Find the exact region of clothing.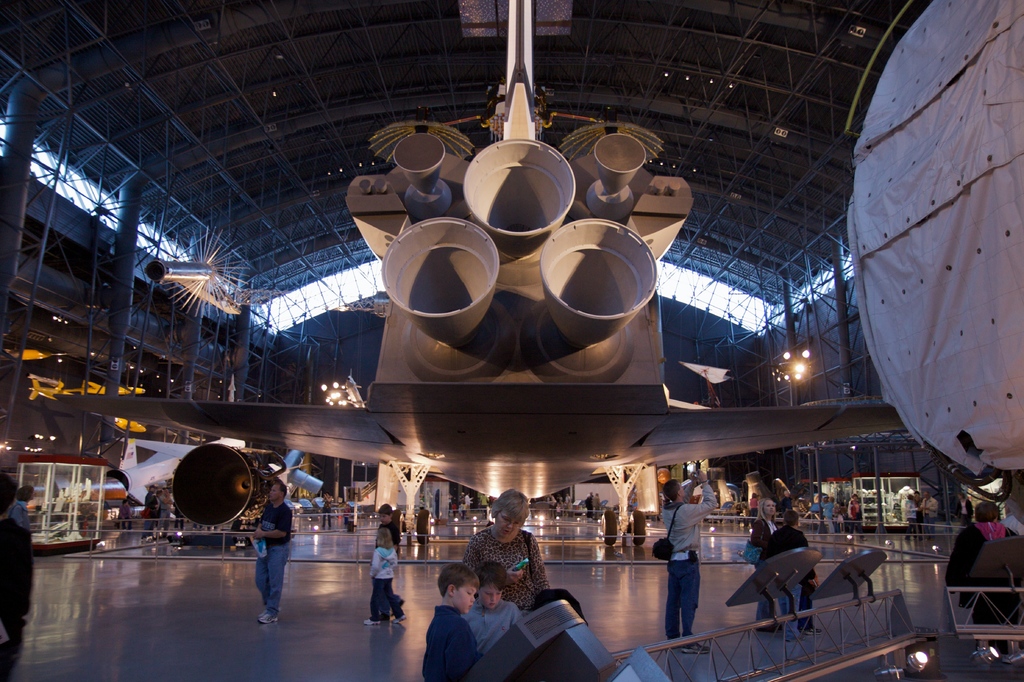
Exact region: (461, 502, 464, 515).
